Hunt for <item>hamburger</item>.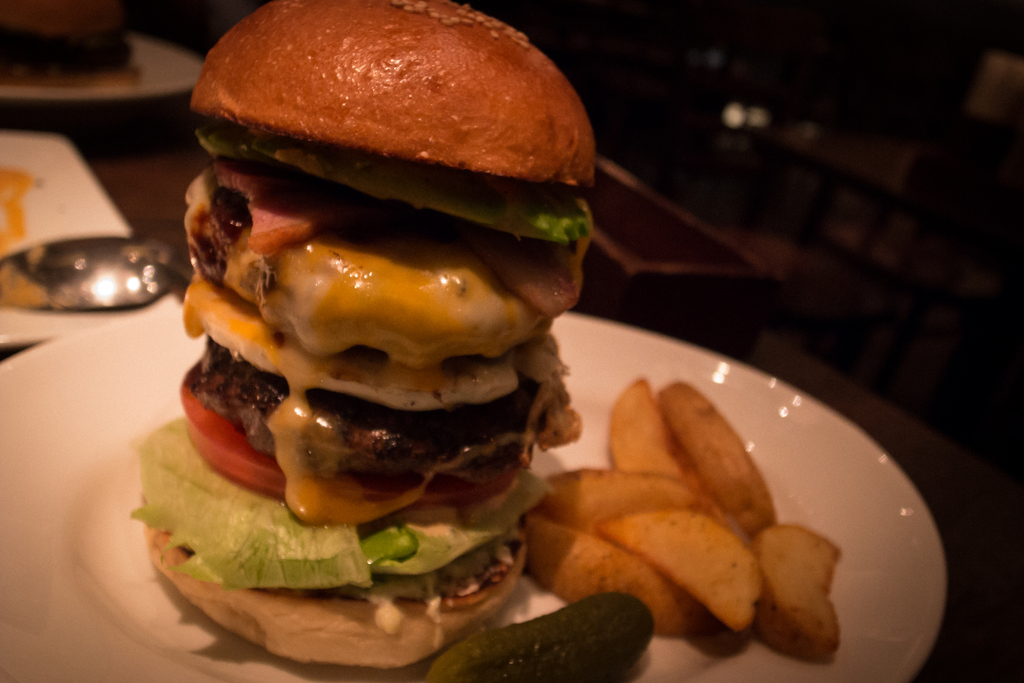
Hunted down at select_region(125, 0, 591, 672).
